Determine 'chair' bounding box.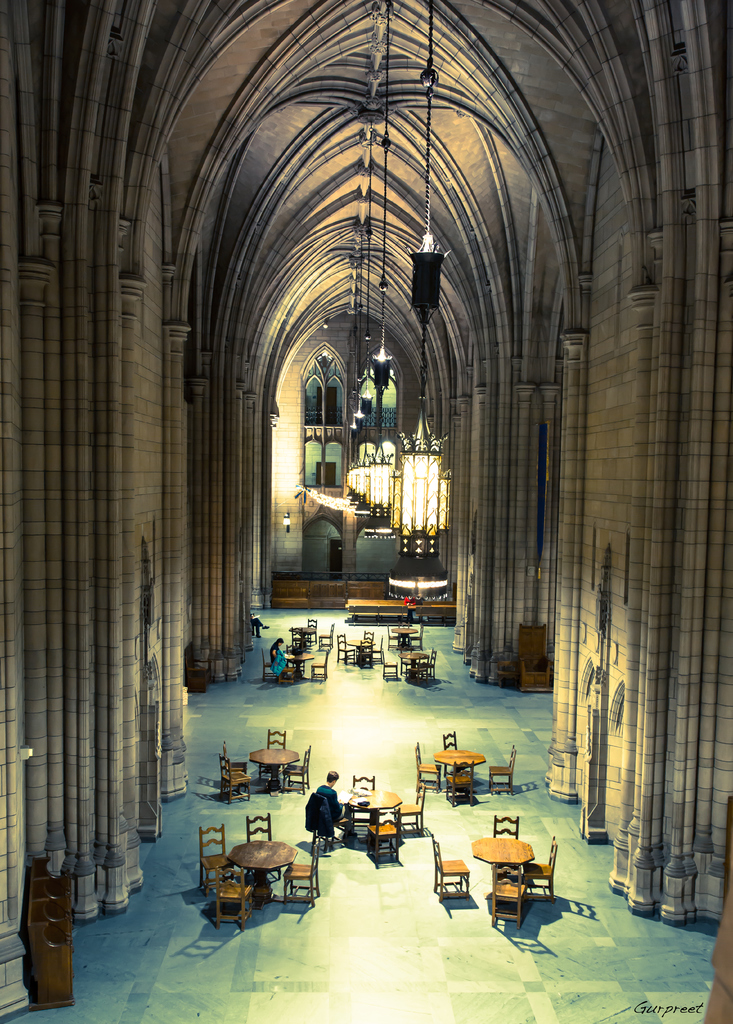
Determined: {"x1": 403, "y1": 636, "x2": 418, "y2": 679}.
